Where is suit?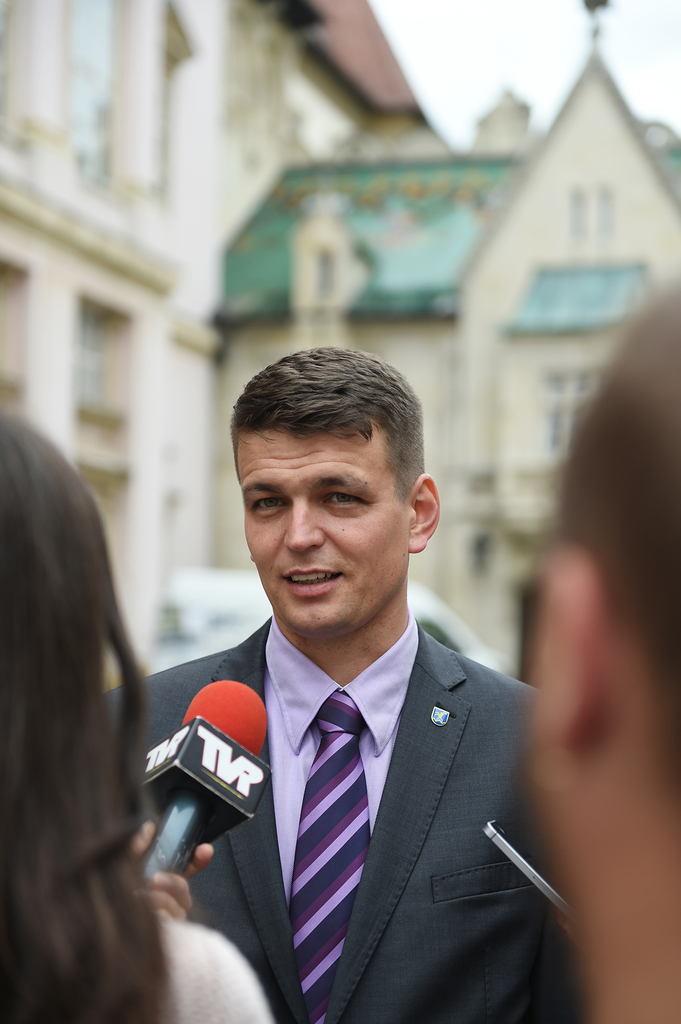
select_region(155, 517, 557, 1023).
